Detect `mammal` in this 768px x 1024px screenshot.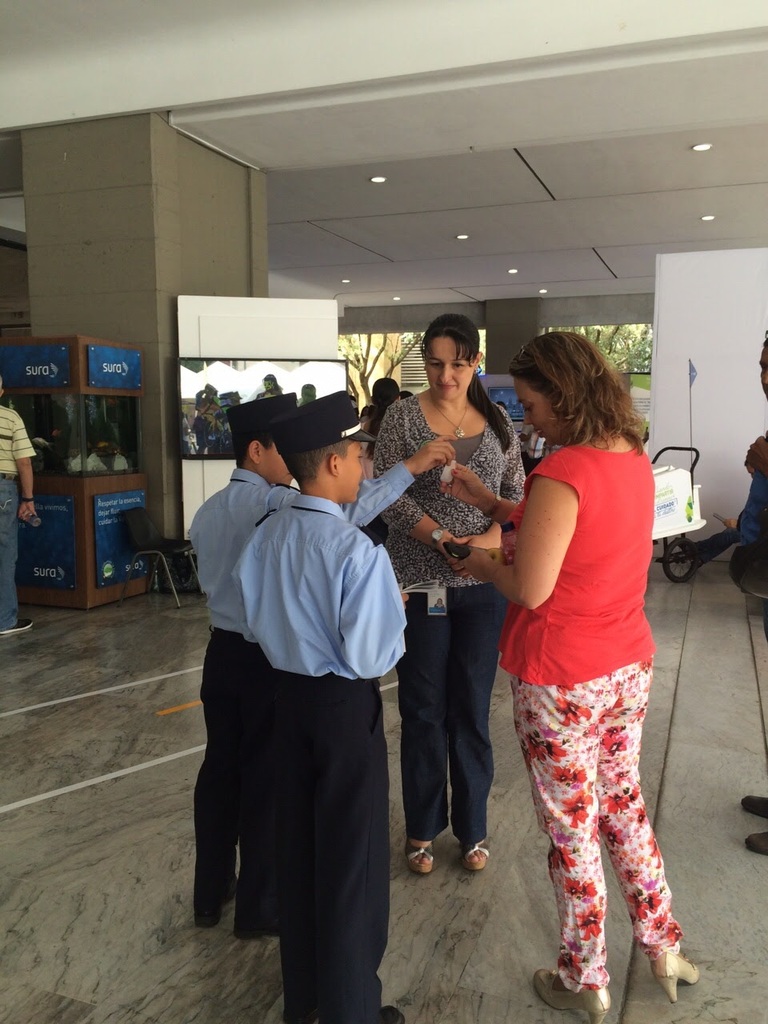
Detection: 236, 389, 410, 1023.
